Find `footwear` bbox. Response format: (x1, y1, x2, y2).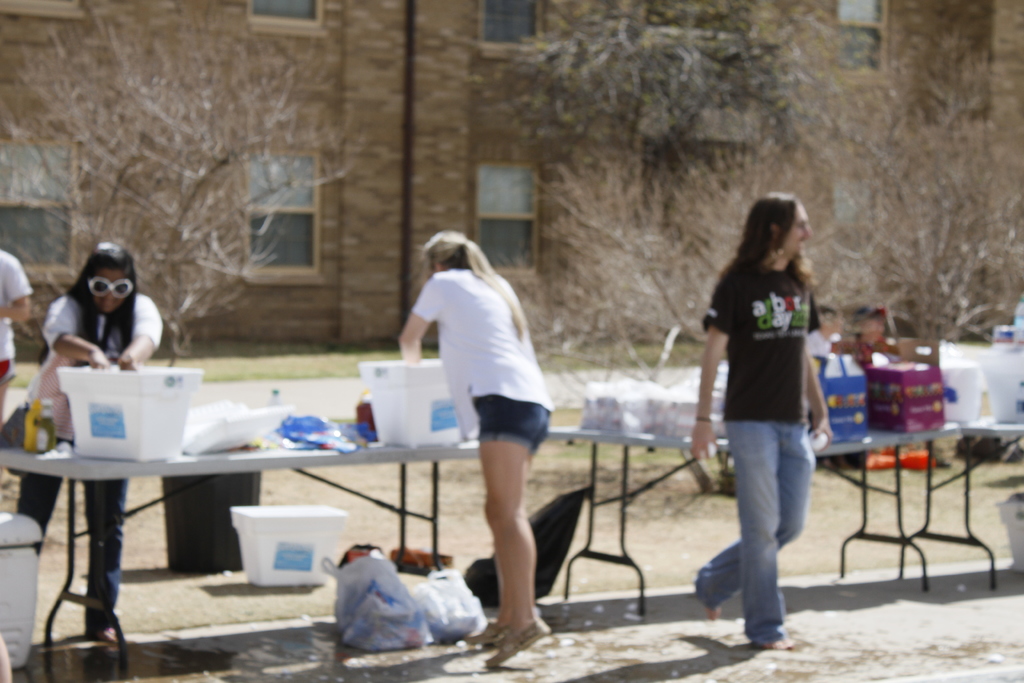
(484, 611, 548, 673).
